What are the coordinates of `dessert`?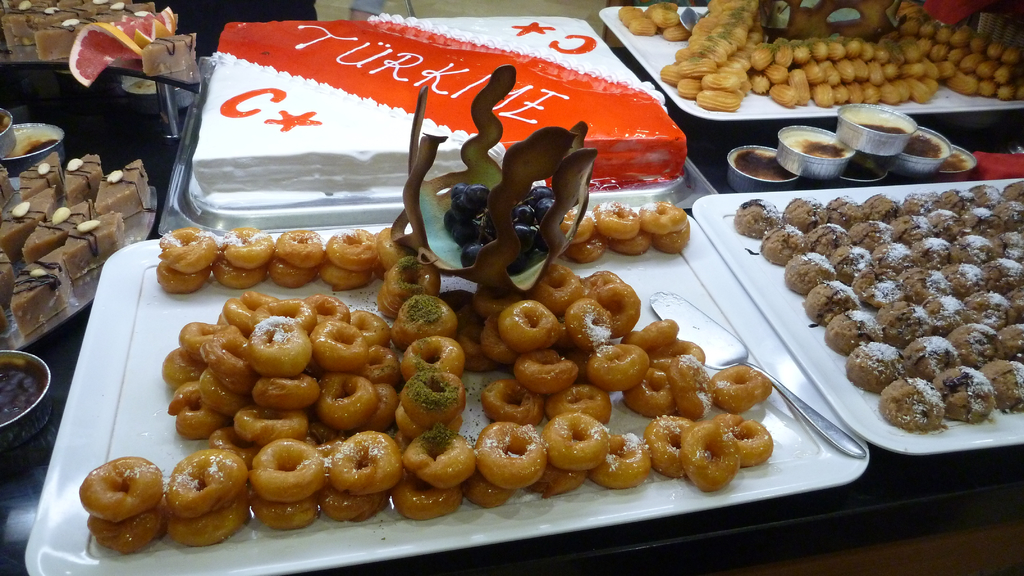
{"left": 703, "top": 419, "right": 745, "bottom": 503}.
